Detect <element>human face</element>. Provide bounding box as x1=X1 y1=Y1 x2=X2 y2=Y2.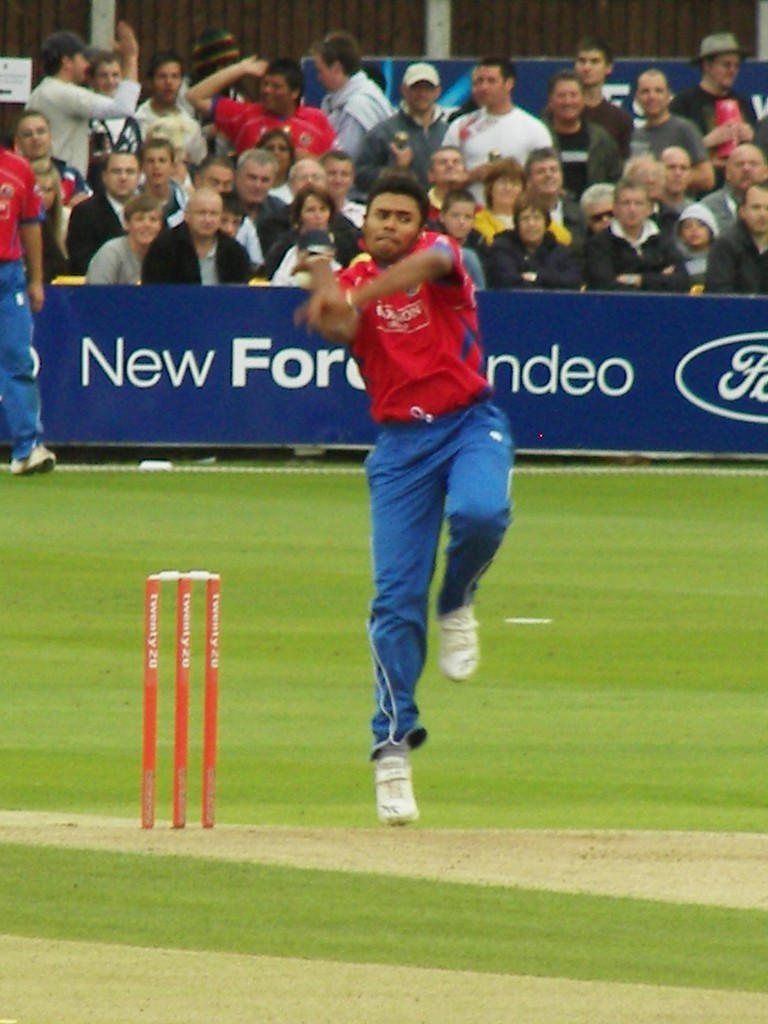
x1=154 y1=65 x2=180 y2=99.
